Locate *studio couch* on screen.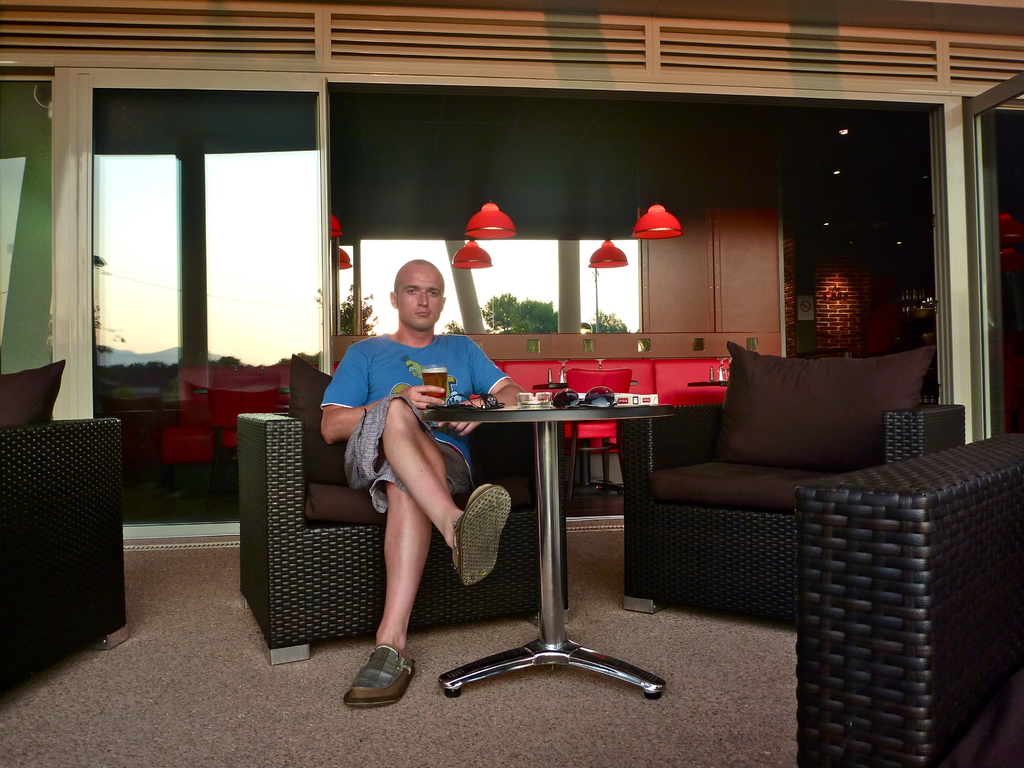
On screen at BBox(778, 425, 1023, 764).
